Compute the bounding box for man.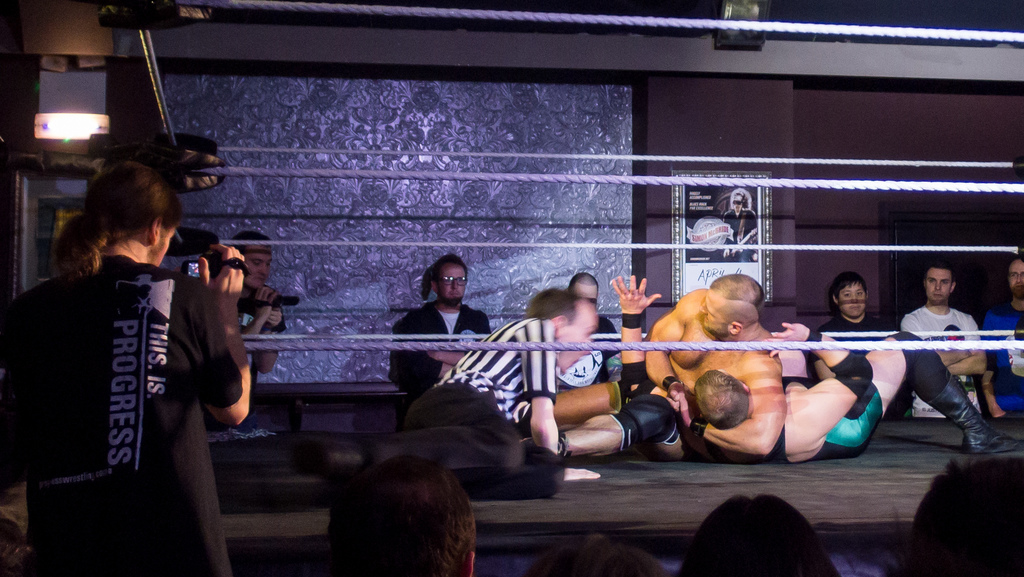
[613,273,1023,462].
